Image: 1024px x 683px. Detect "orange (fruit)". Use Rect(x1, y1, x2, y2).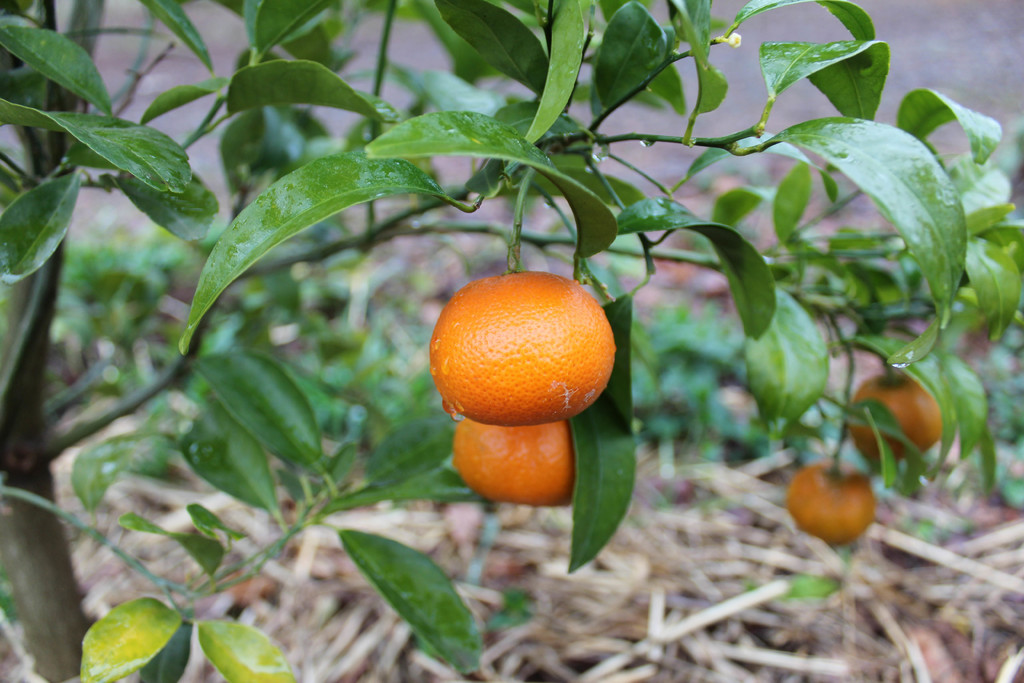
Rect(794, 463, 872, 540).
